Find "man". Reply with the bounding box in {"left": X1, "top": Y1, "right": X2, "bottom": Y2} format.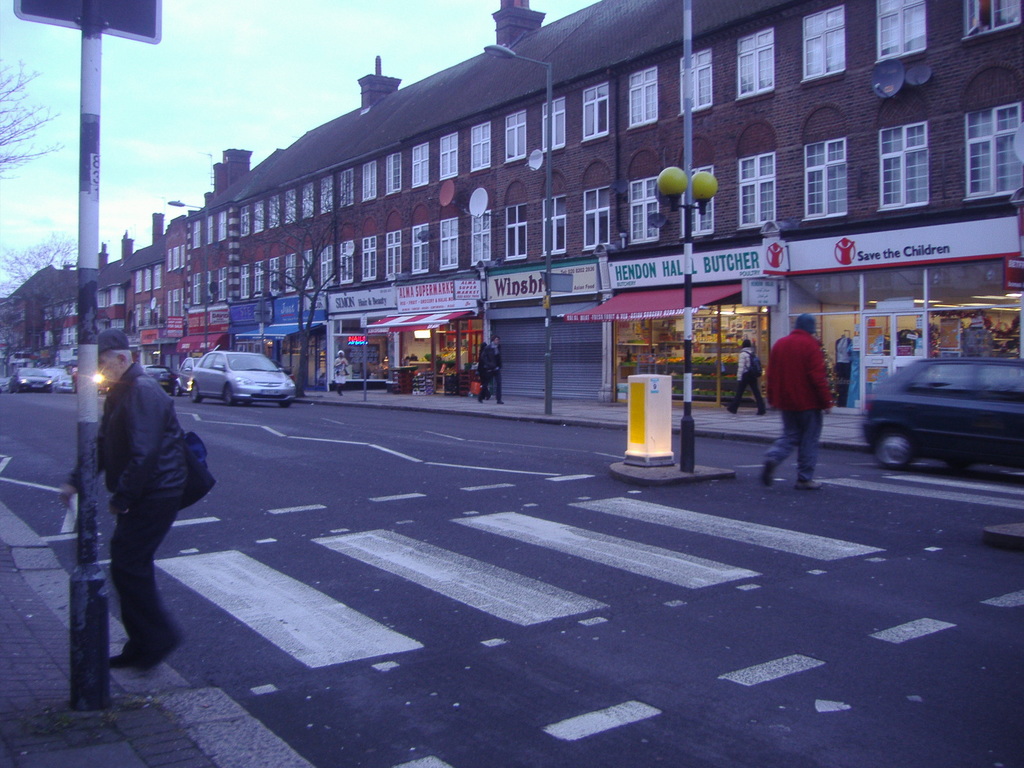
{"left": 756, "top": 311, "right": 831, "bottom": 484}.
